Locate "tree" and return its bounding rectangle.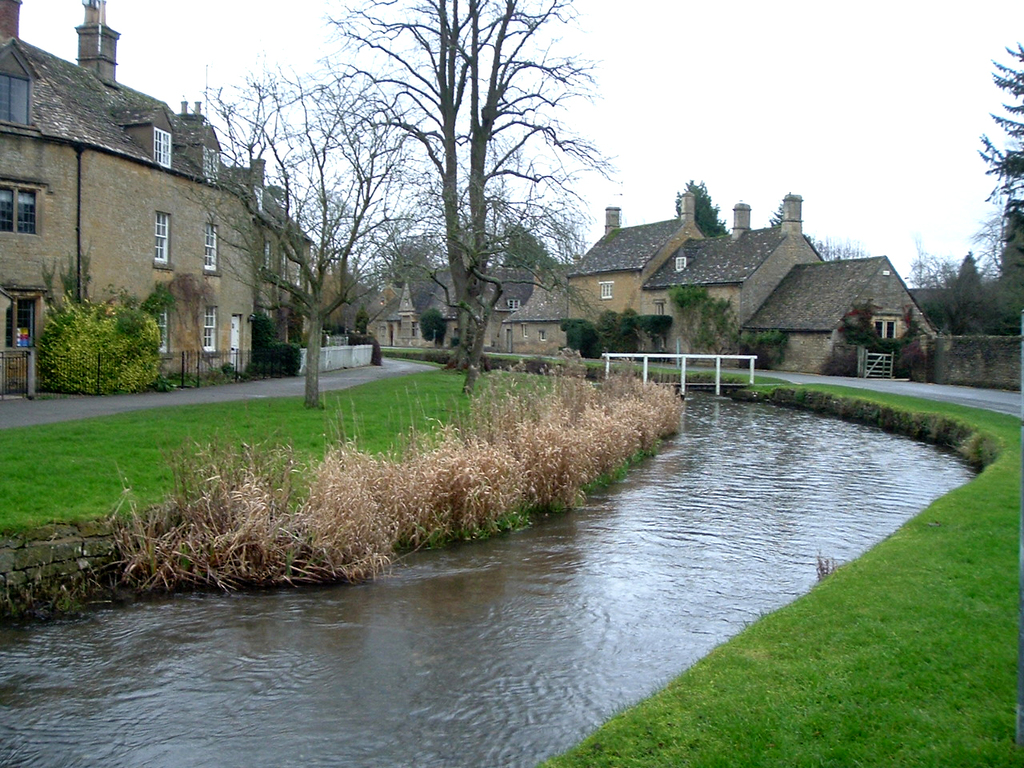
(295,0,629,394).
